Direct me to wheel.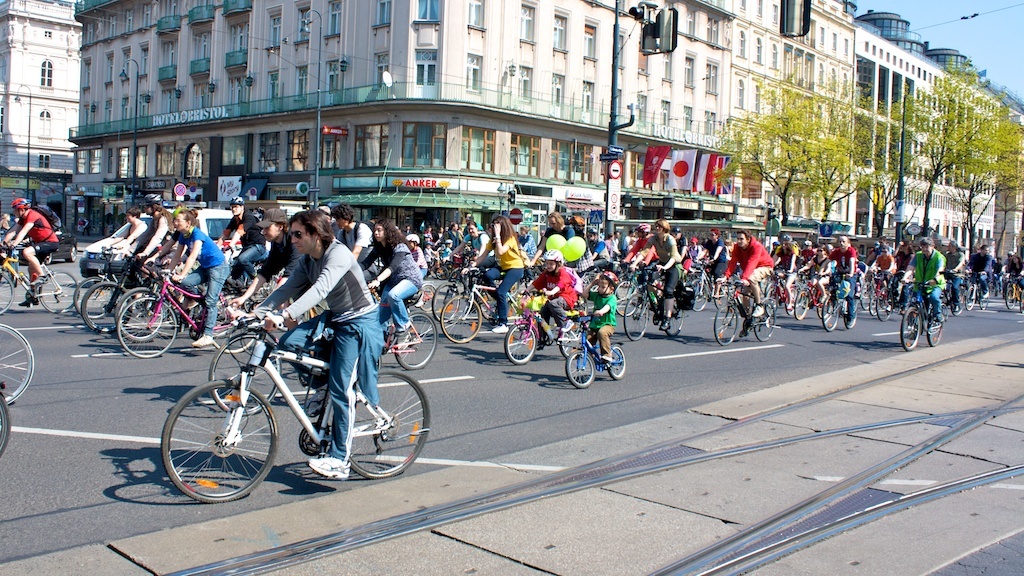
Direction: (155,373,269,495).
